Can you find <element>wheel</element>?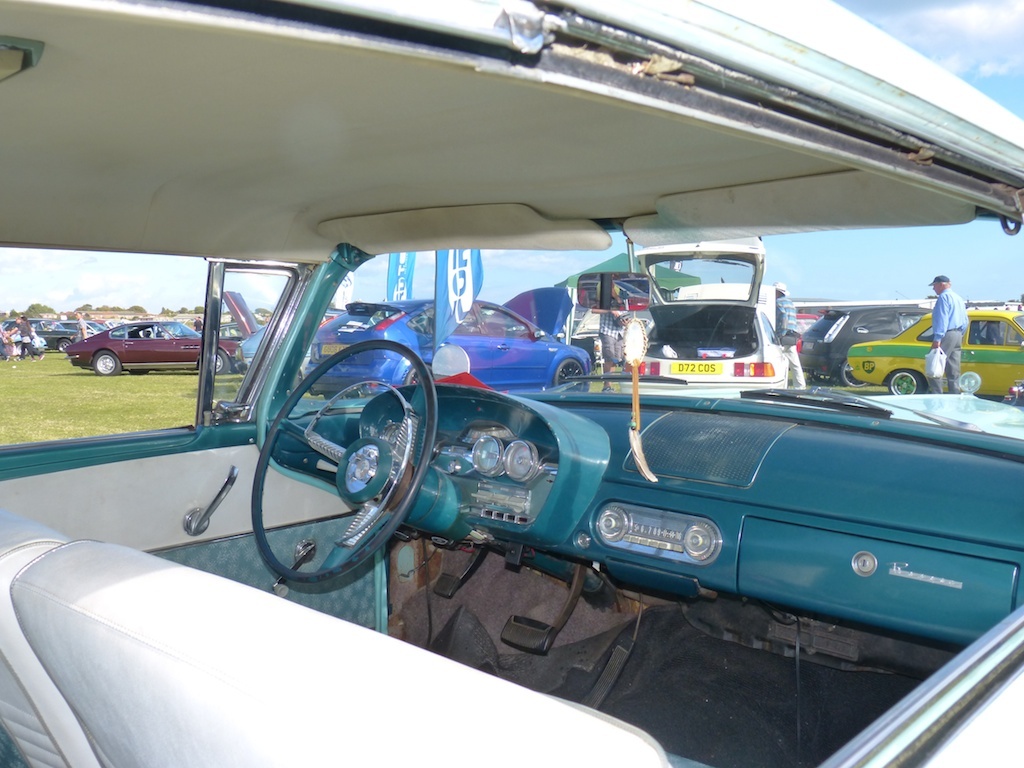
Yes, bounding box: bbox(55, 339, 67, 352).
